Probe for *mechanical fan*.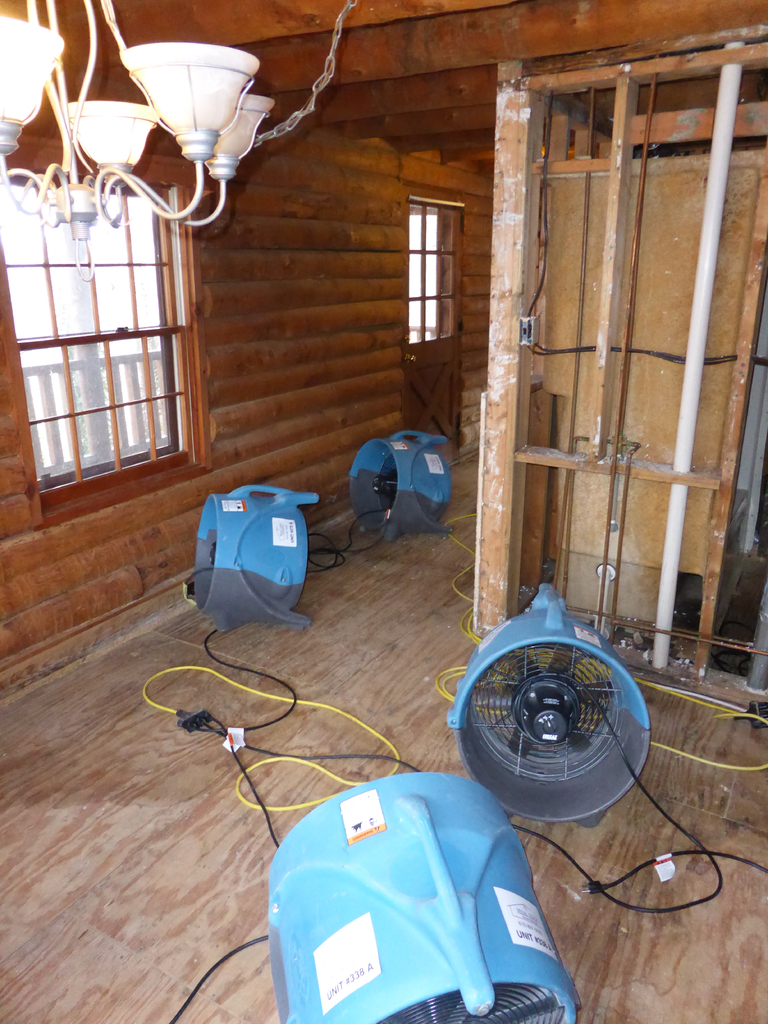
Probe result: select_region(268, 771, 580, 1023).
